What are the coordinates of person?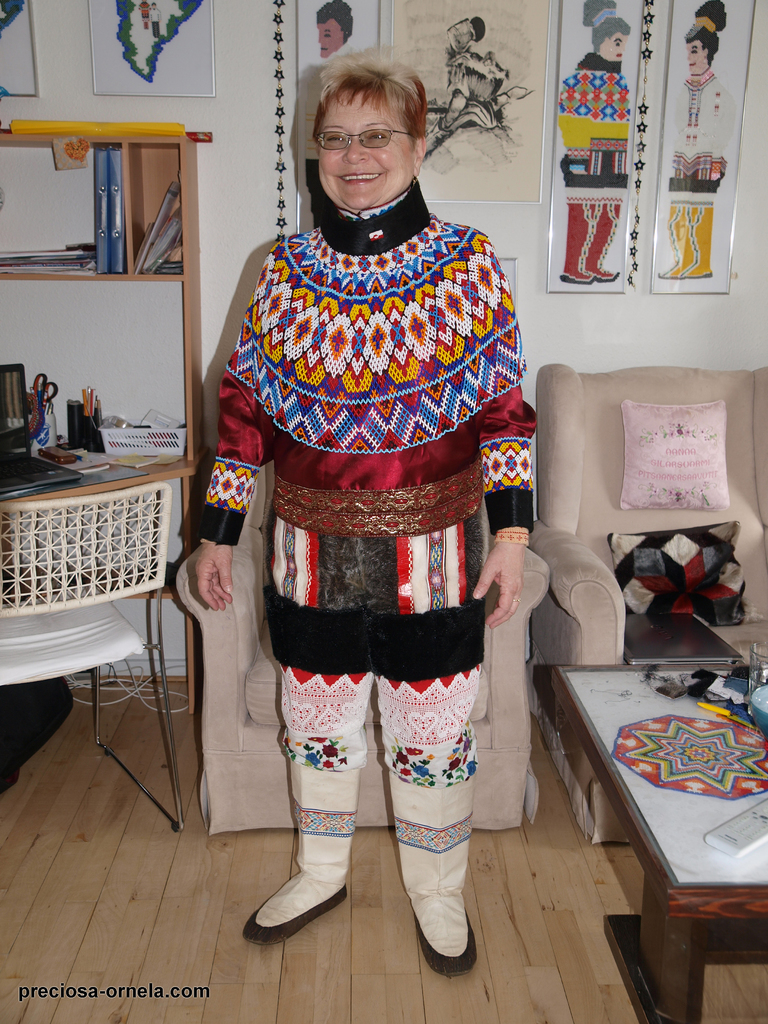
(139,0,149,29).
